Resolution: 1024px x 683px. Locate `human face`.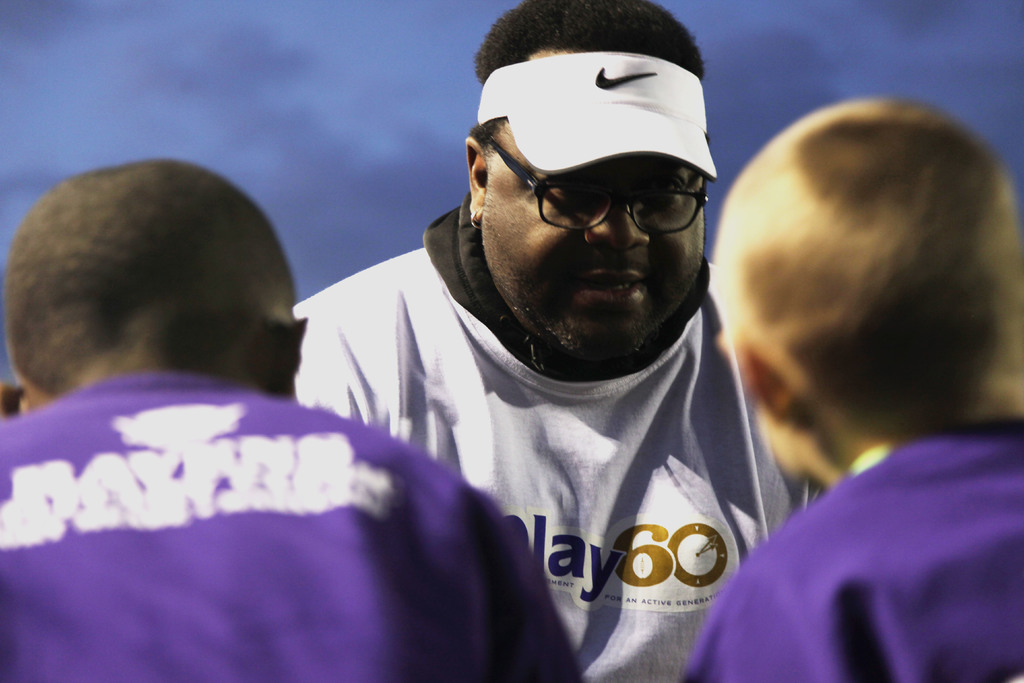
detection(749, 400, 812, 478).
